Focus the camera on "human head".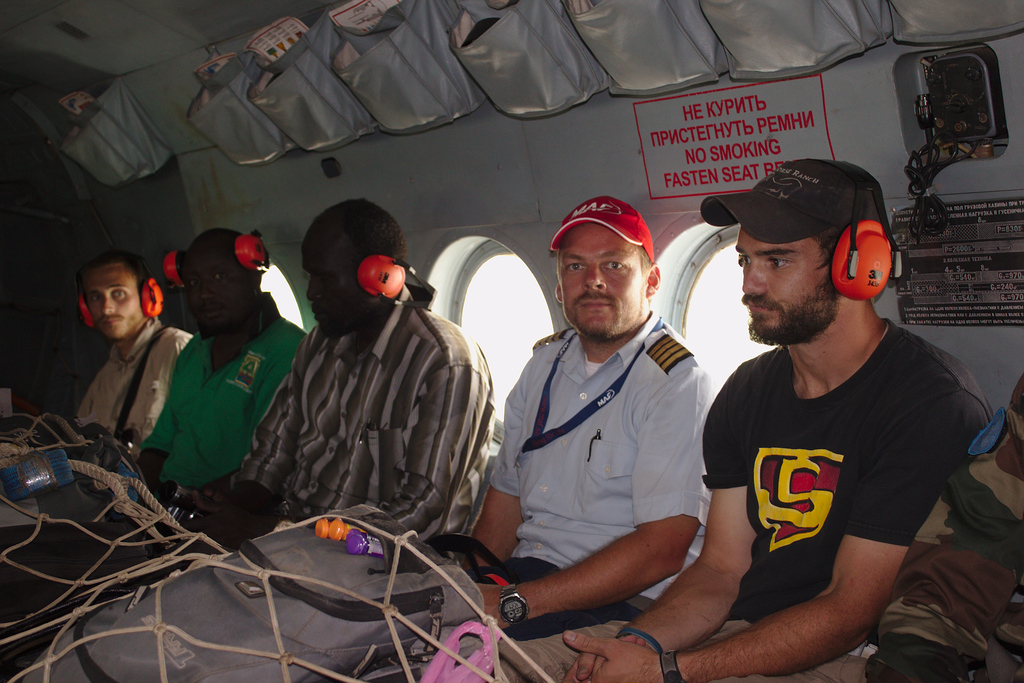
Focus region: box(181, 228, 265, 340).
